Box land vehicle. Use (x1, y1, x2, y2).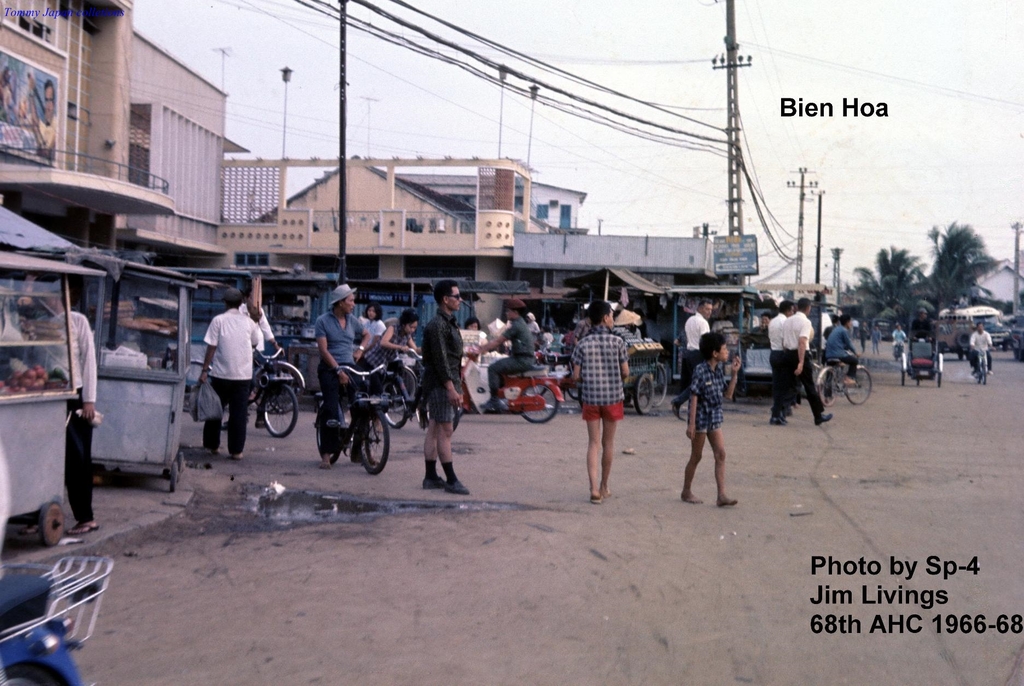
(901, 339, 942, 386).
